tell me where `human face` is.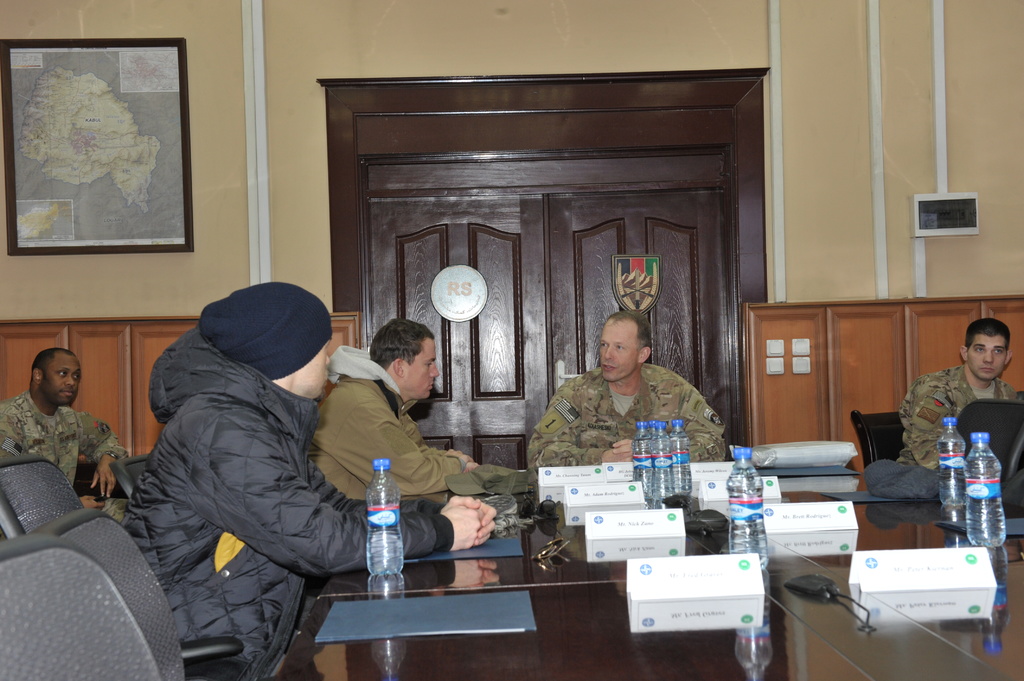
`human face` is at 45,359,83,406.
